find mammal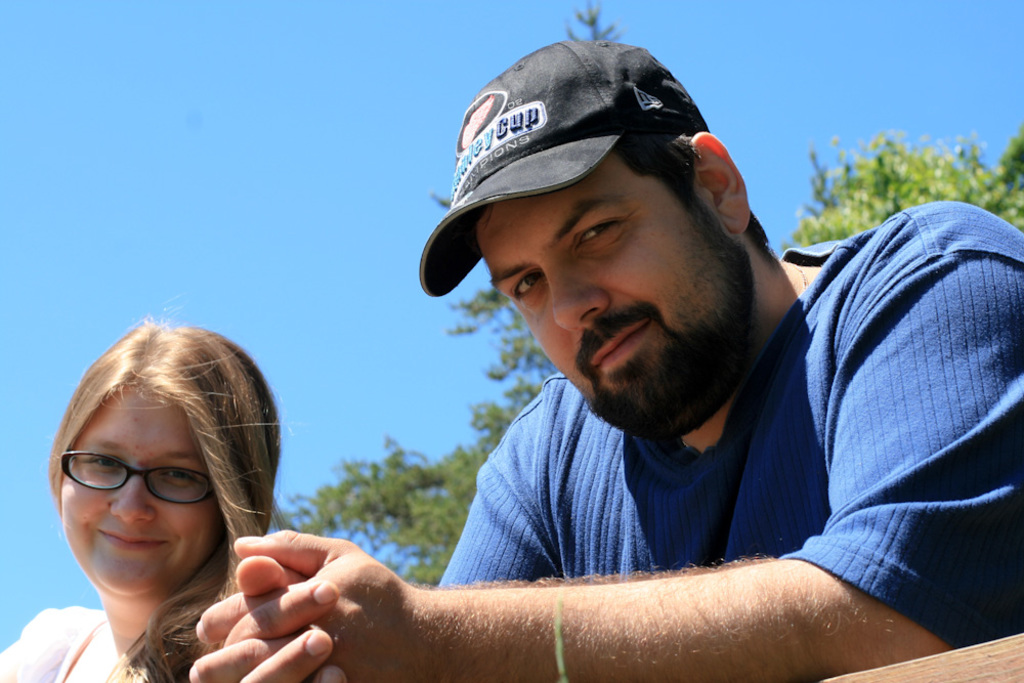
bbox=[0, 323, 335, 654]
